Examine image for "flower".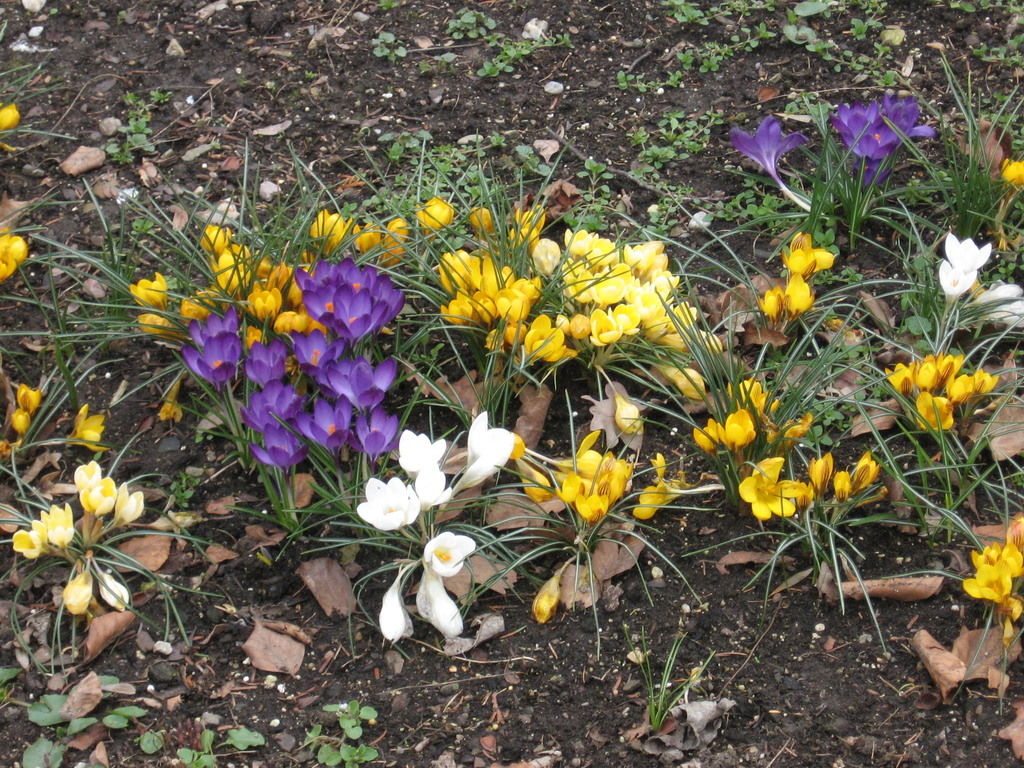
Examination result: <box>65,399,108,450</box>.
